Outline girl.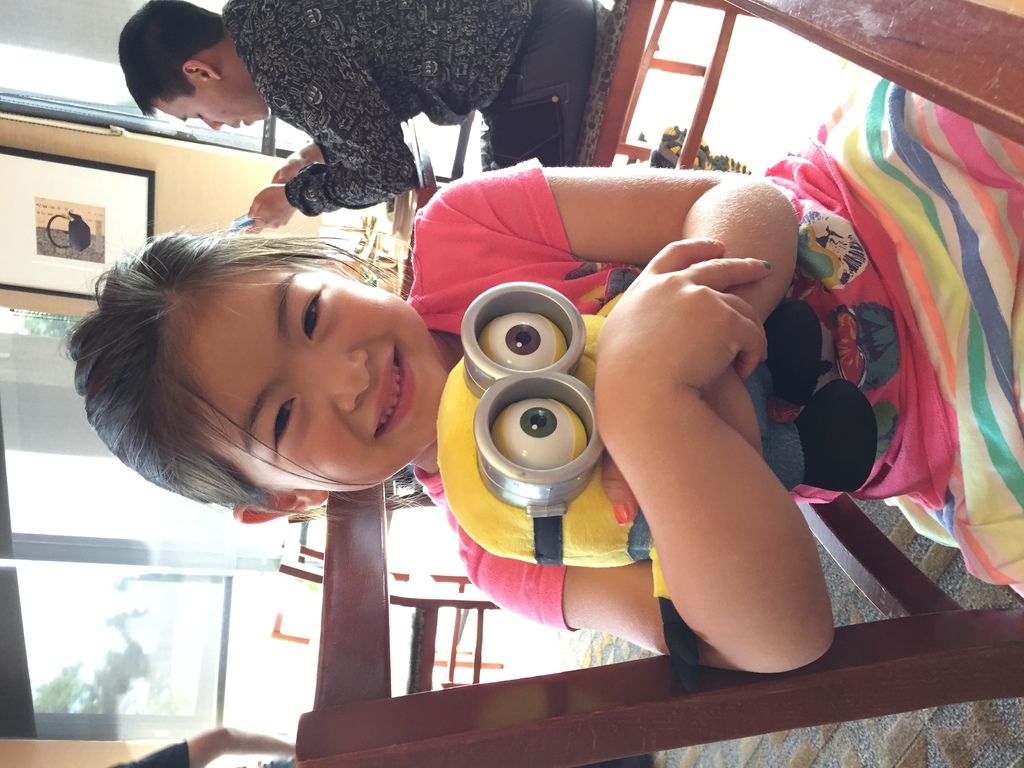
Outline: [left=59, top=73, right=1023, bottom=668].
